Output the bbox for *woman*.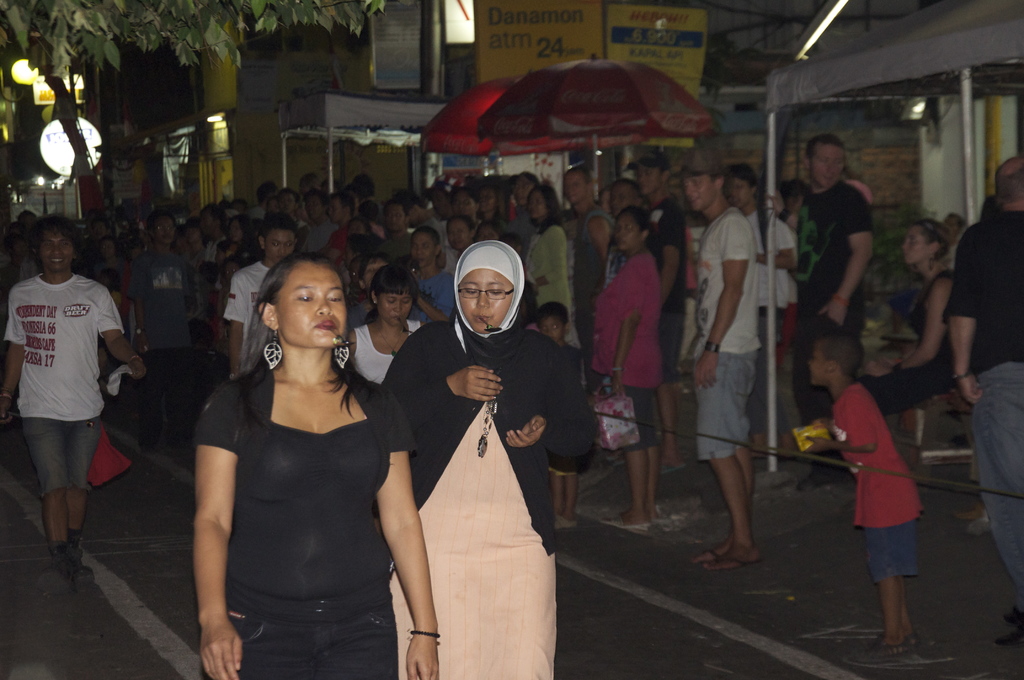
box=[378, 242, 594, 679].
